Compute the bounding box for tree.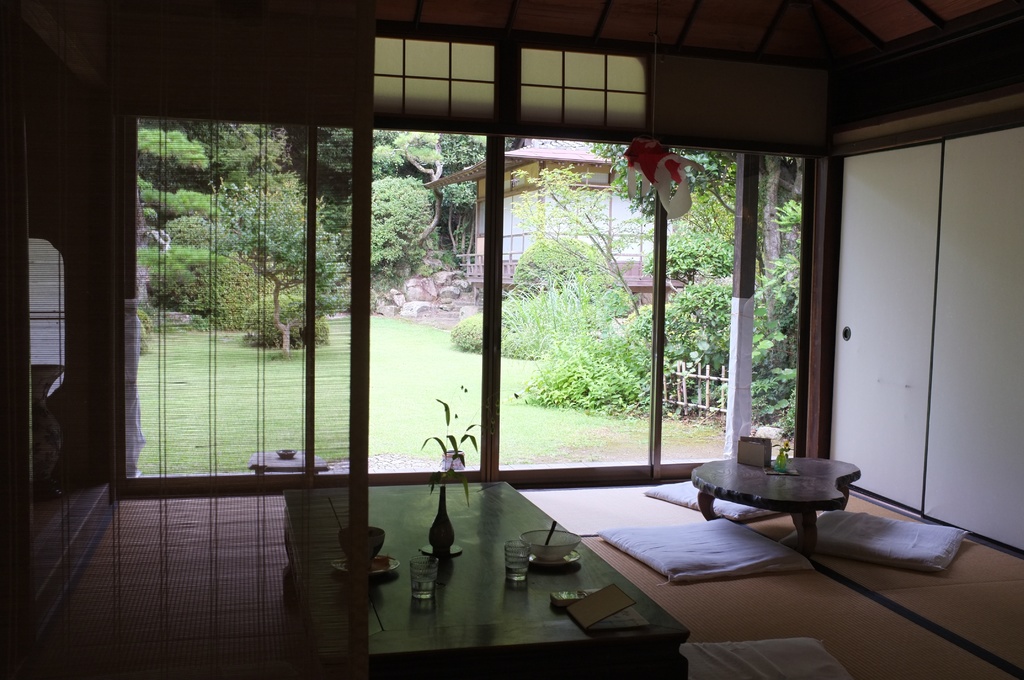
bbox(440, 279, 651, 356).
